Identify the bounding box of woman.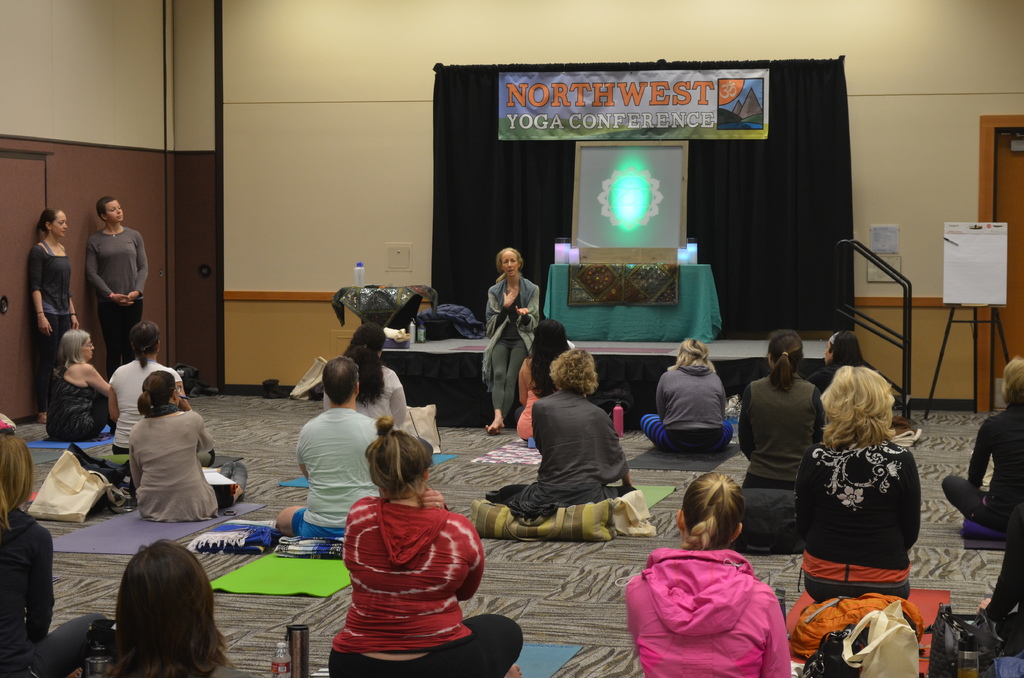
(110,319,186,448).
